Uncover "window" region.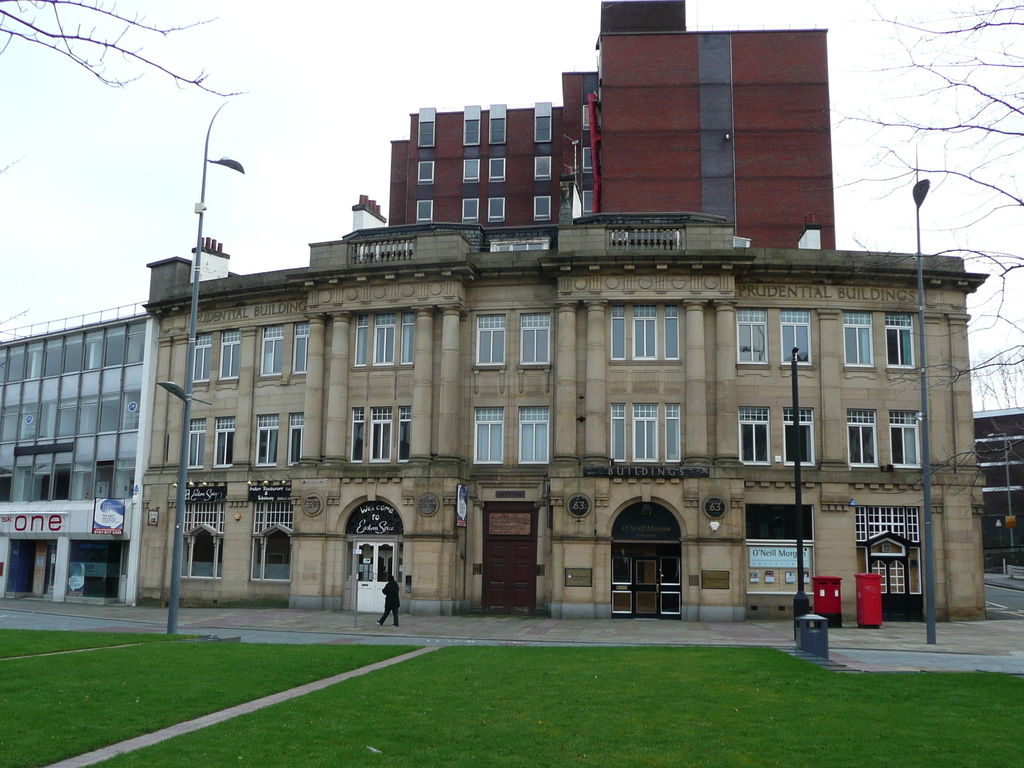
Uncovered: 223, 336, 243, 378.
